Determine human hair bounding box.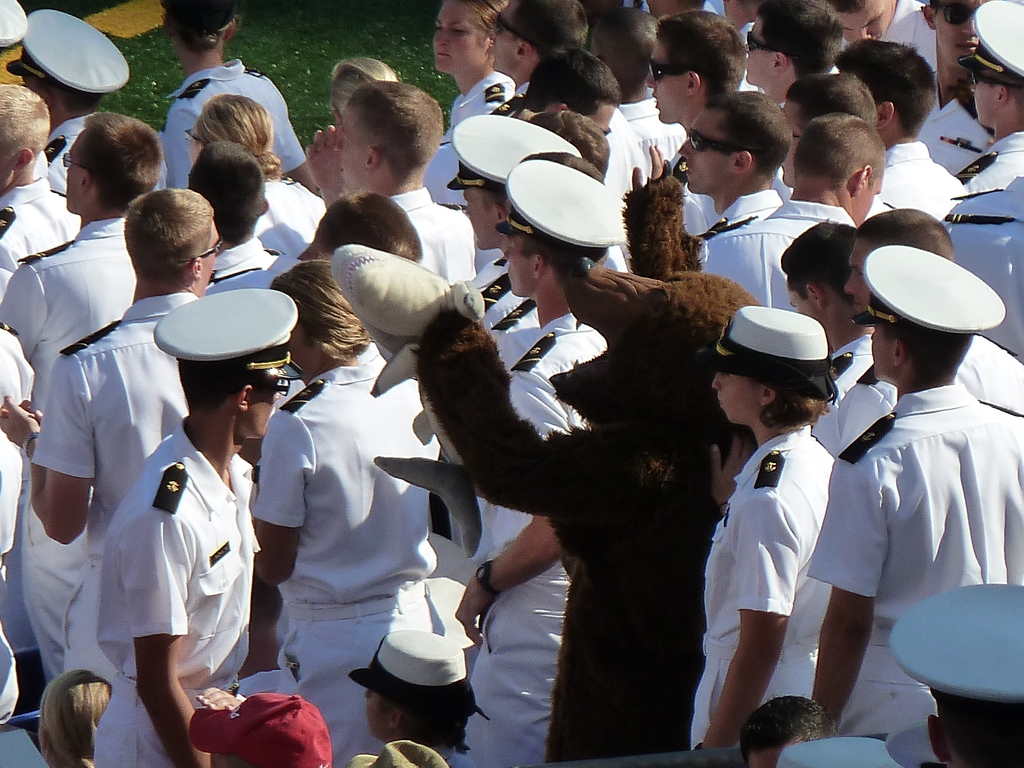
Determined: {"left": 758, "top": 391, "right": 831, "bottom": 429}.
